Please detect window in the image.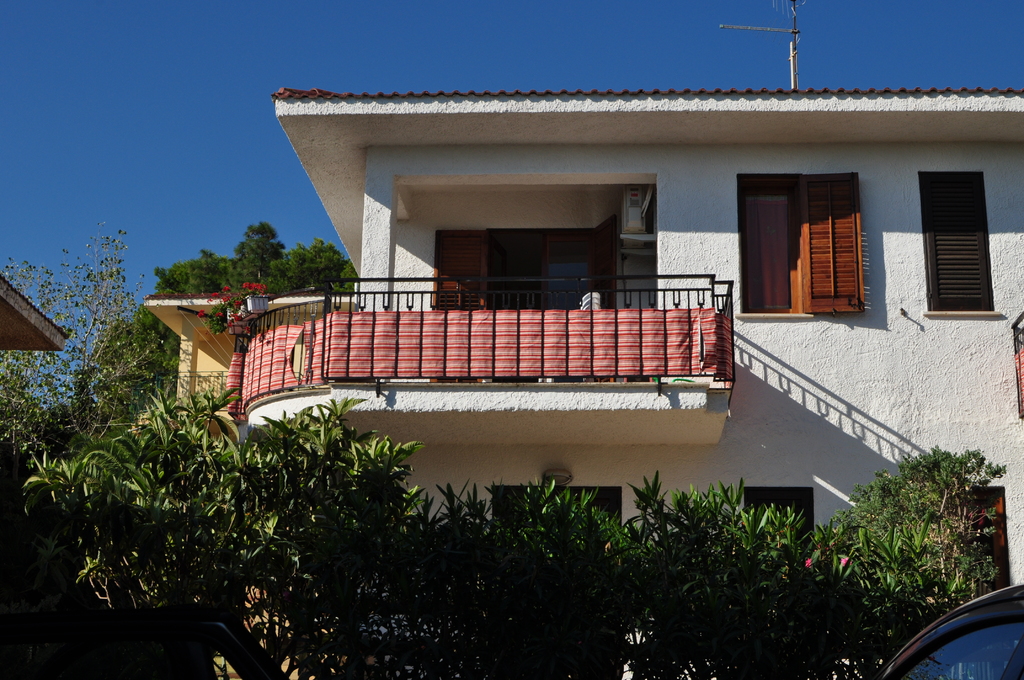
box=[737, 172, 869, 318].
